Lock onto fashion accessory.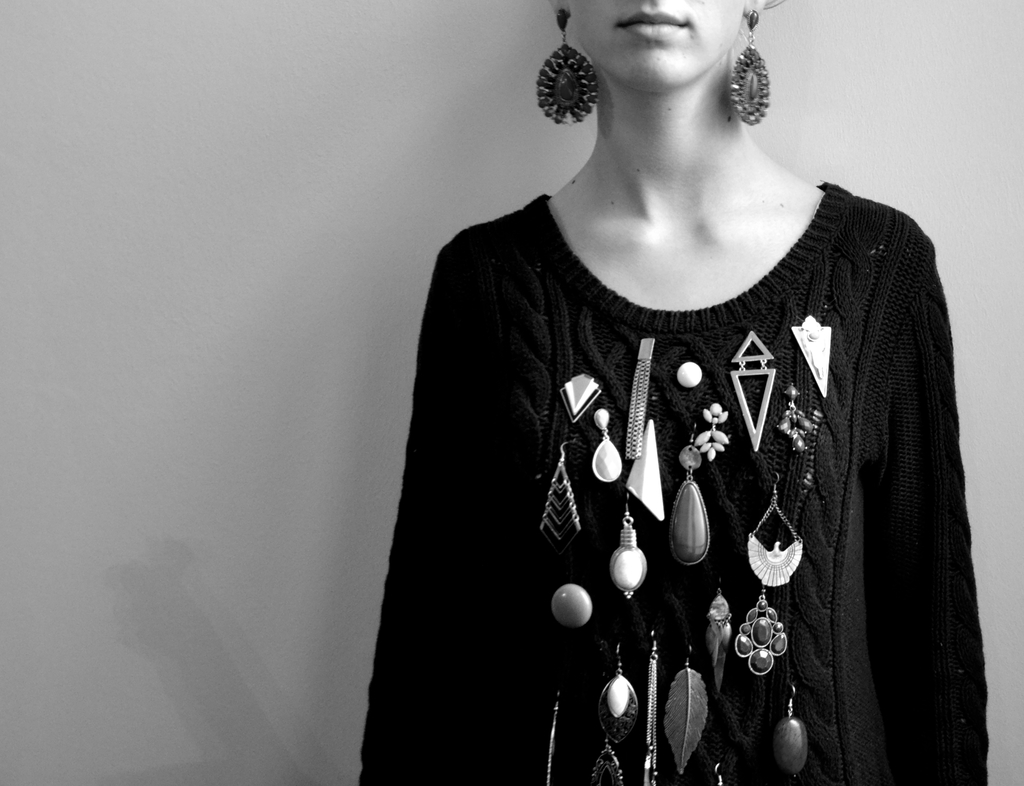
Locked: select_region(625, 334, 657, 461).
